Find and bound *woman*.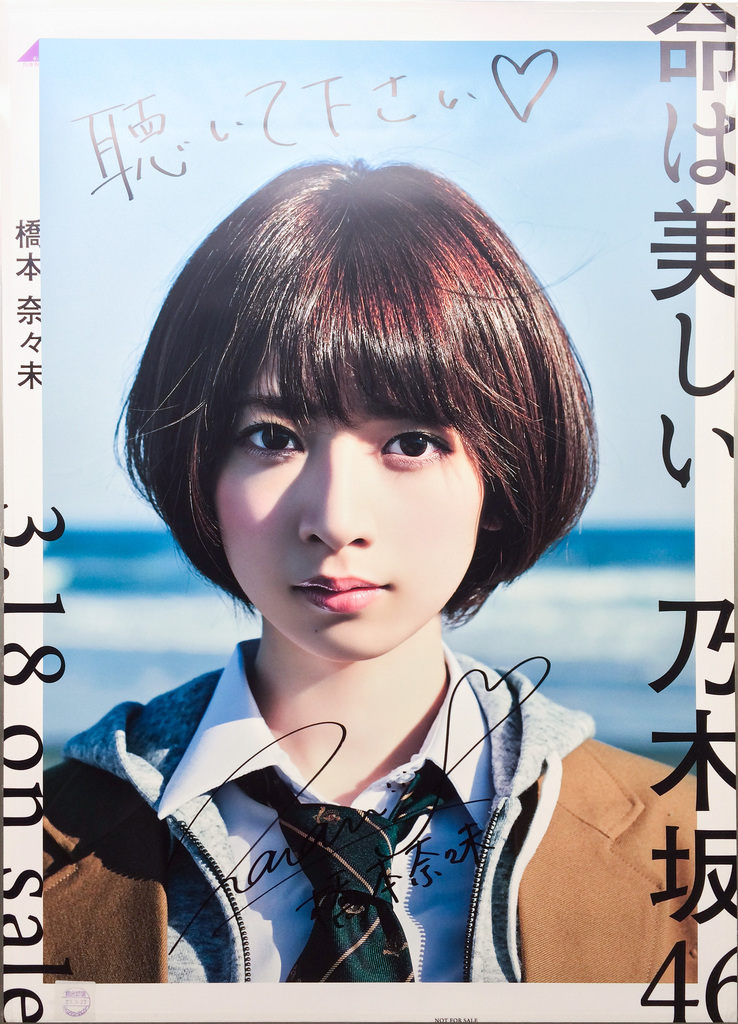
Bound: [x1=39, y1=156, x2=696, y2=979].
